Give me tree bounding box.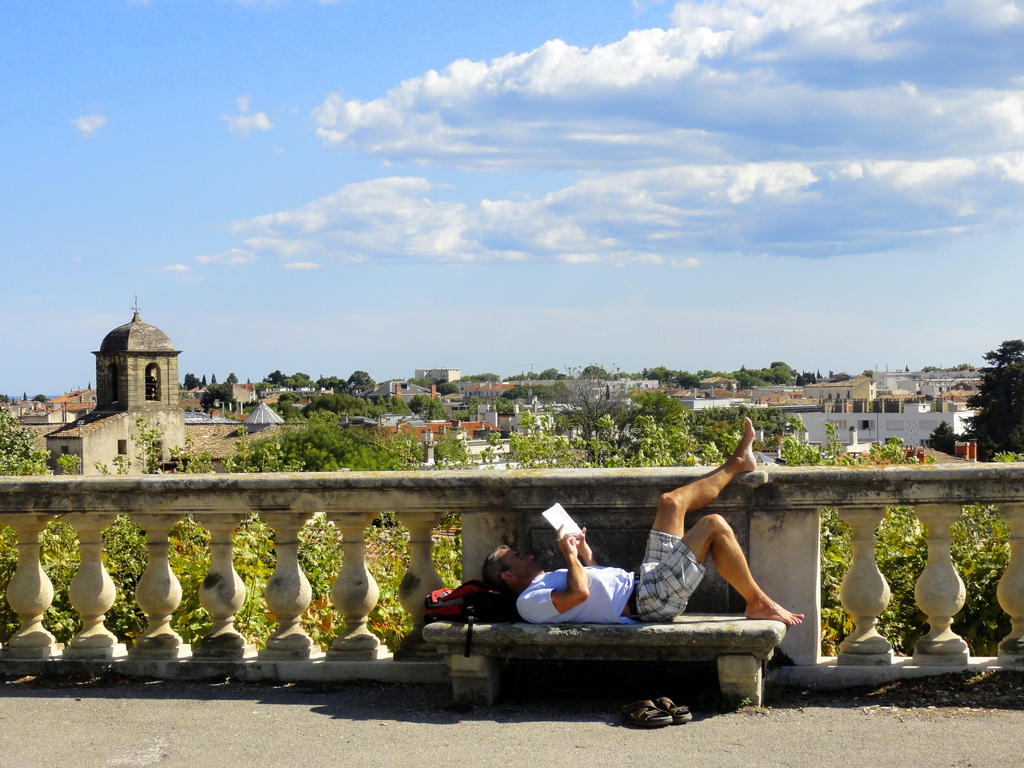
(x1=262, y1=369, x2=288, y2=387).
